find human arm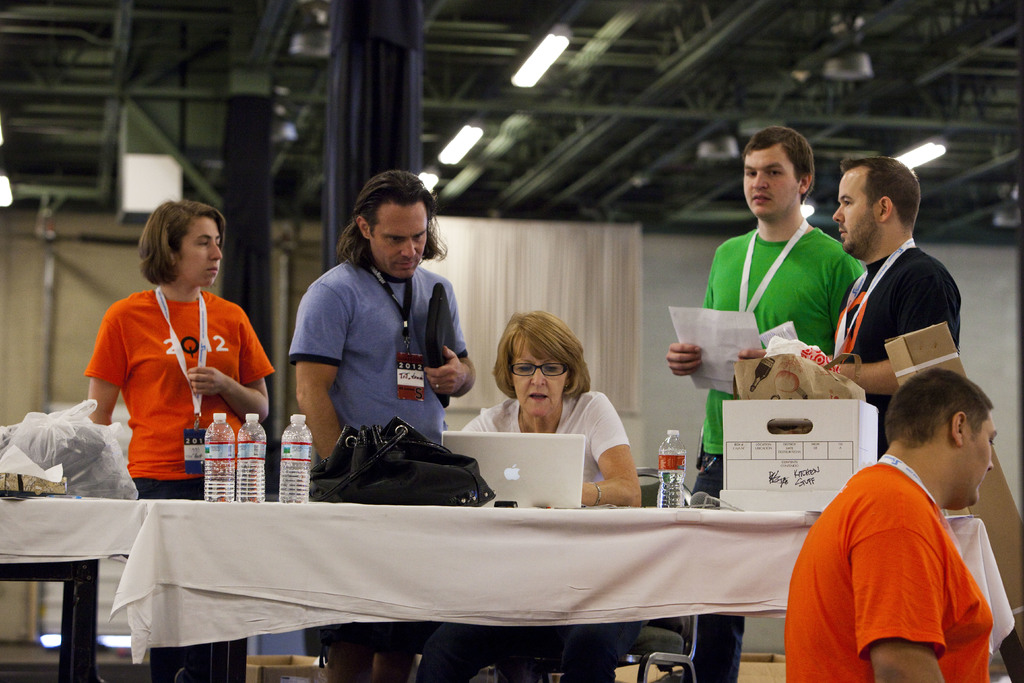
x1=655, y1=248, x2=728, y2=391
